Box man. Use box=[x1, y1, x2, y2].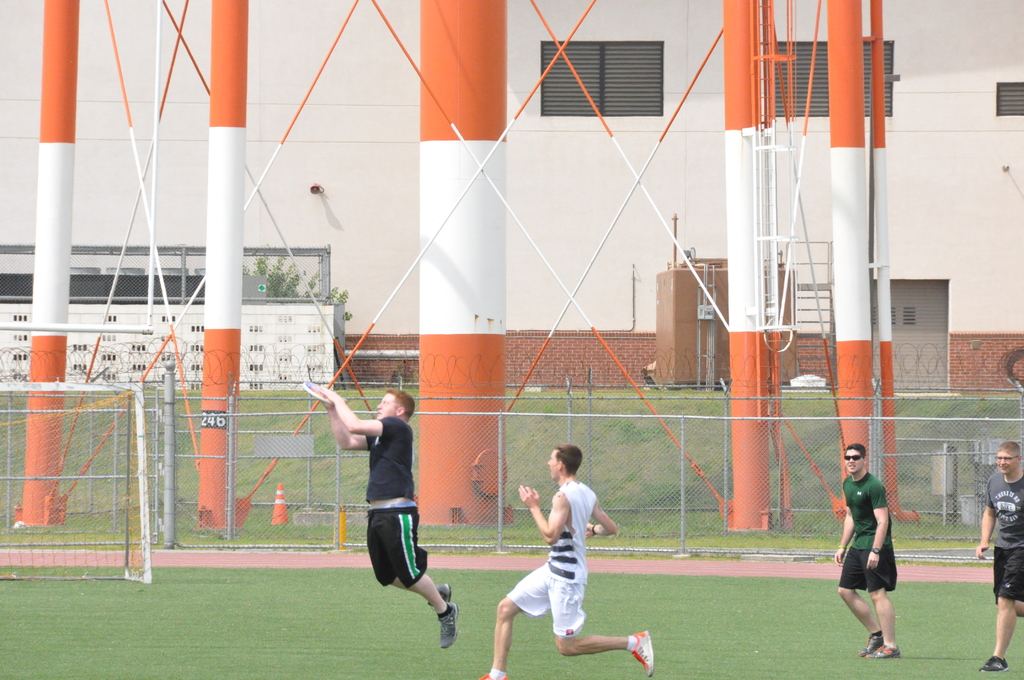
box=[476, 445, 658, 679].
